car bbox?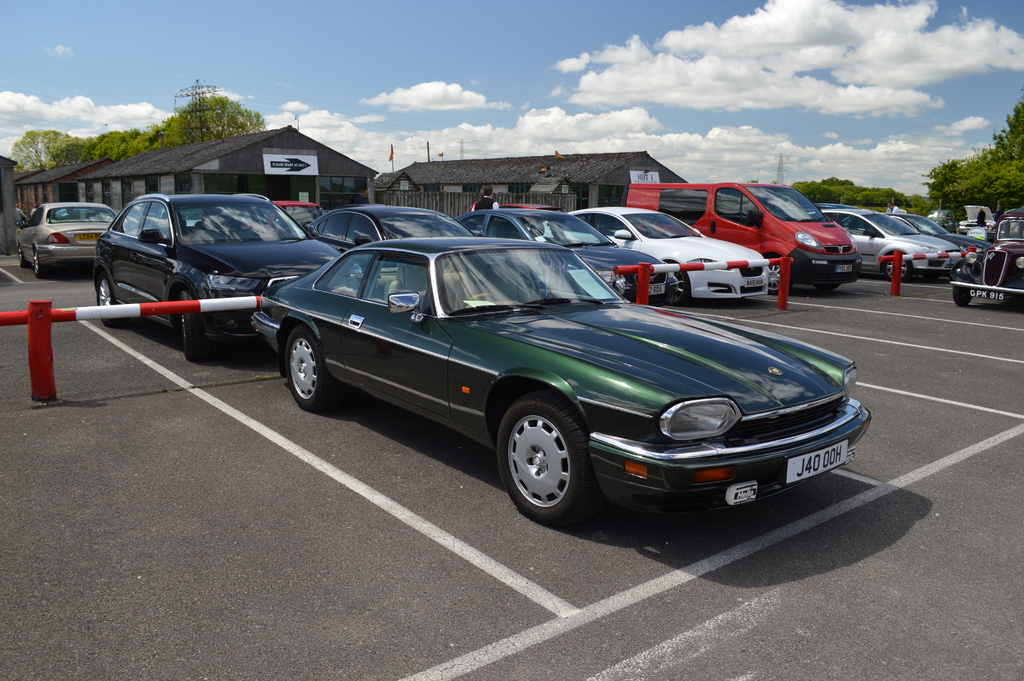
906,216,991,265
